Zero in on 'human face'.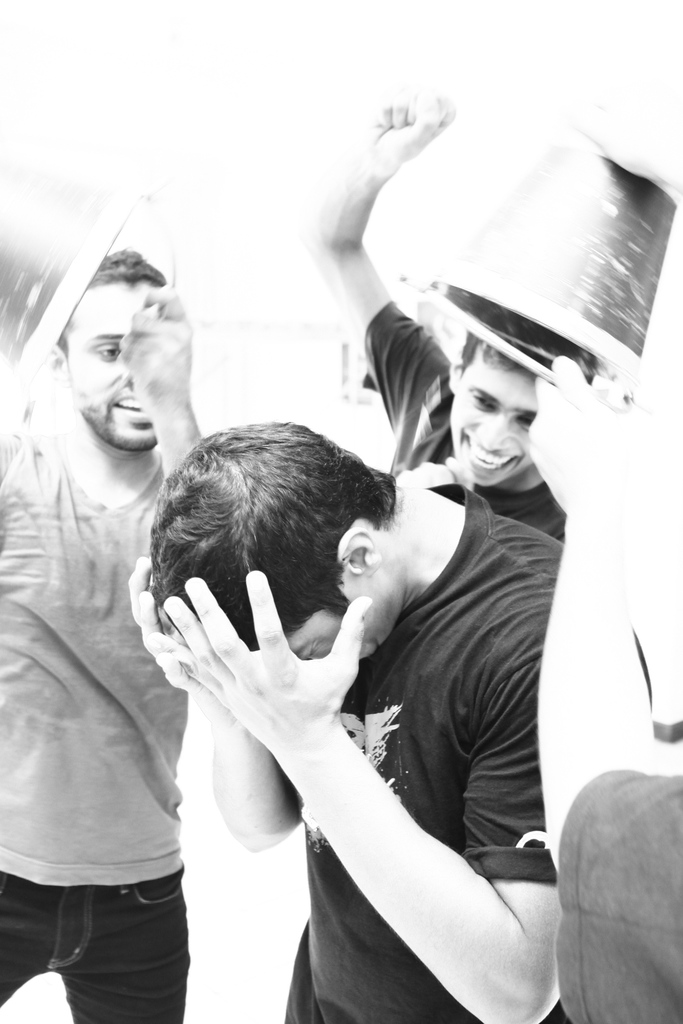
Zeroed in: detection(282, 610, 375, 659).
